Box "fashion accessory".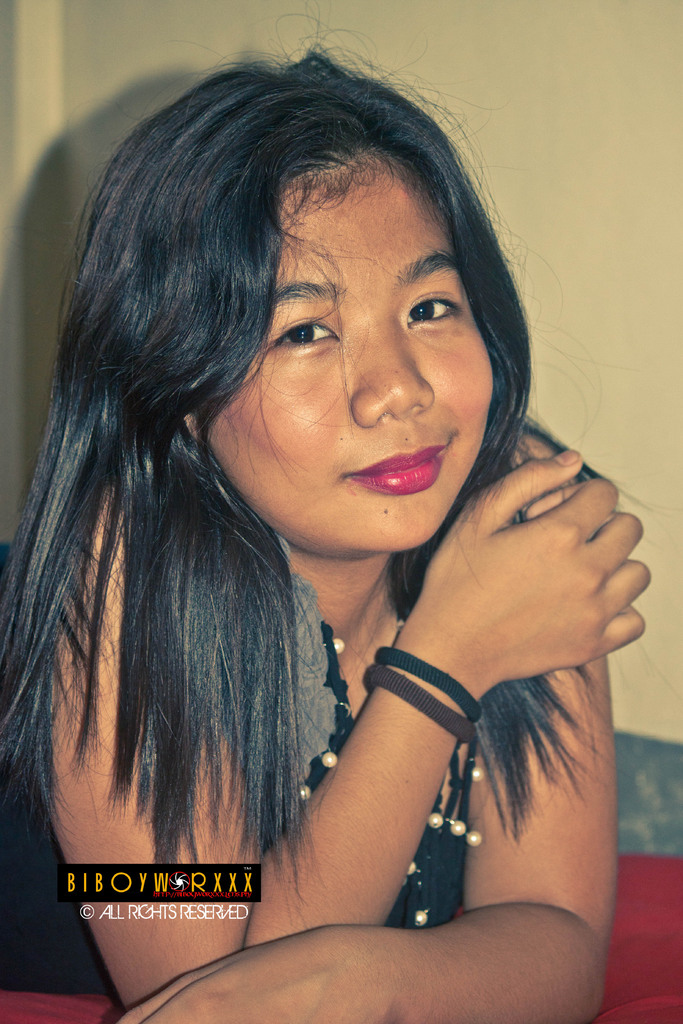
region(295, 621, 473, 920).
